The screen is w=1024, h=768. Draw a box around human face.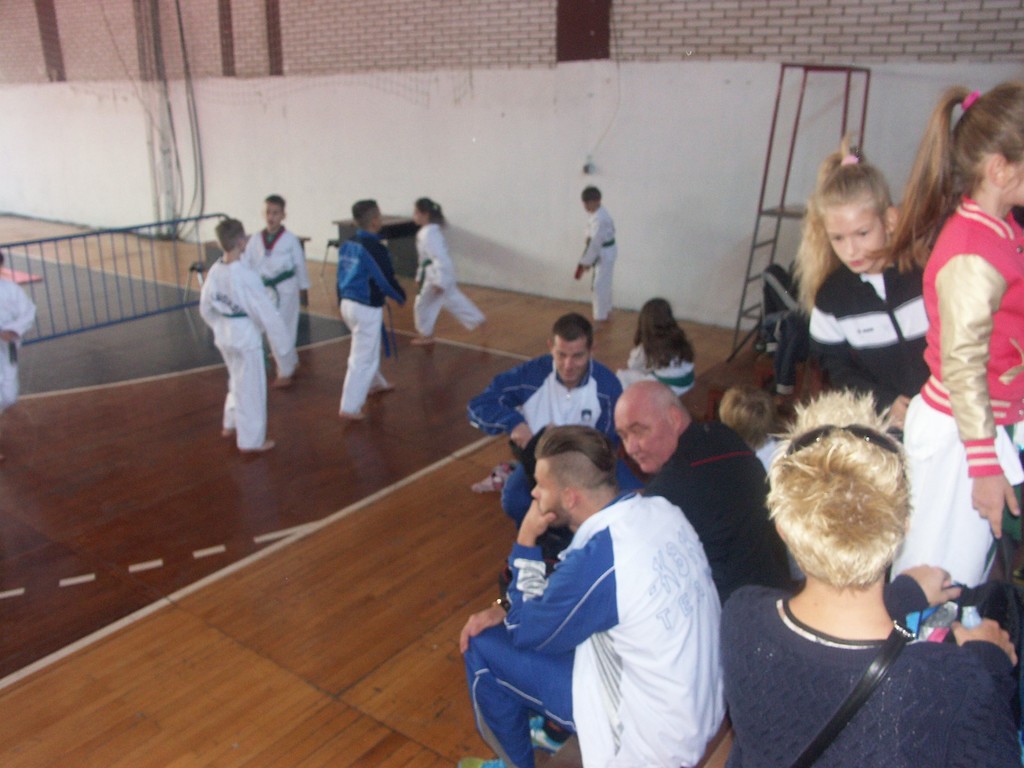
820 199 885 277.
